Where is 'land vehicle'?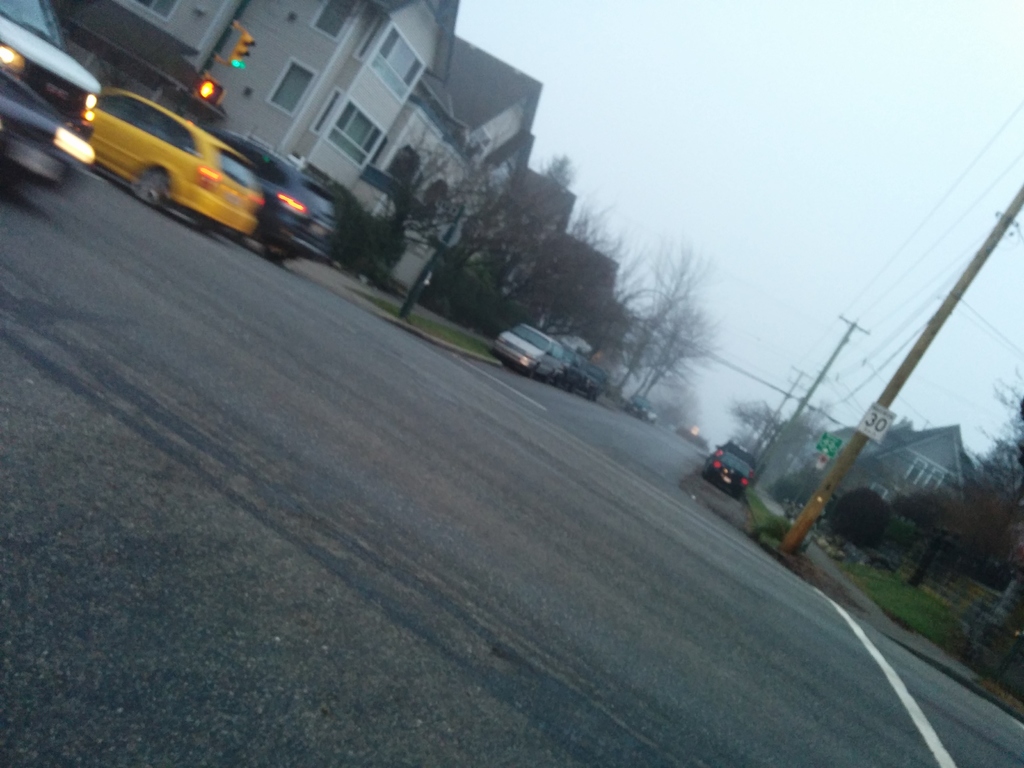
(584,365,605,404).
